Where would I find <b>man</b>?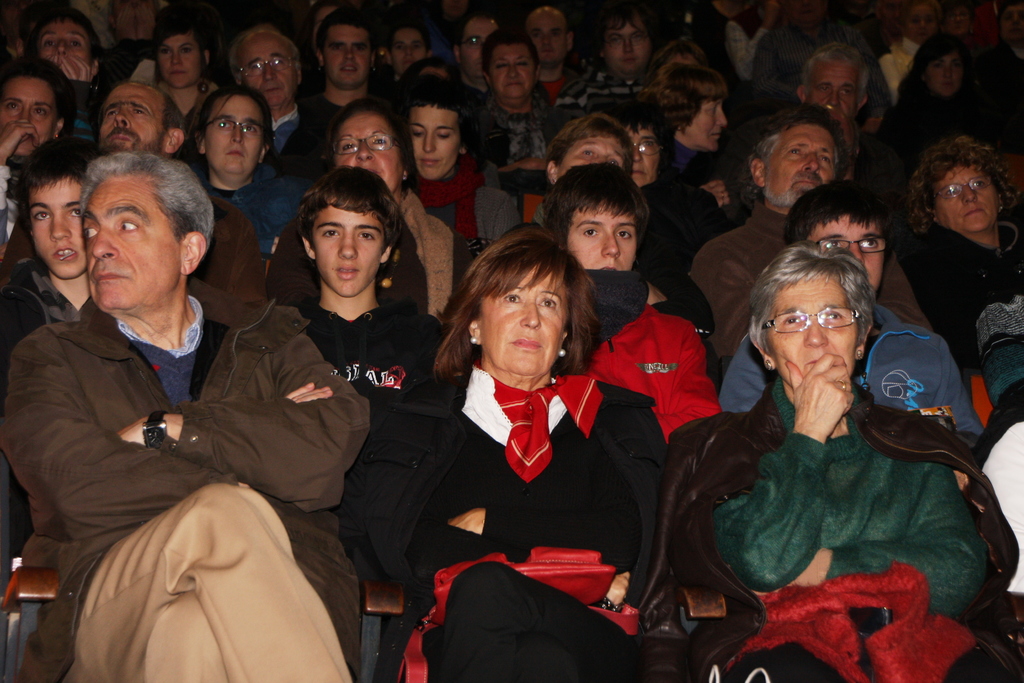
At [797, 51, 865, 172].
